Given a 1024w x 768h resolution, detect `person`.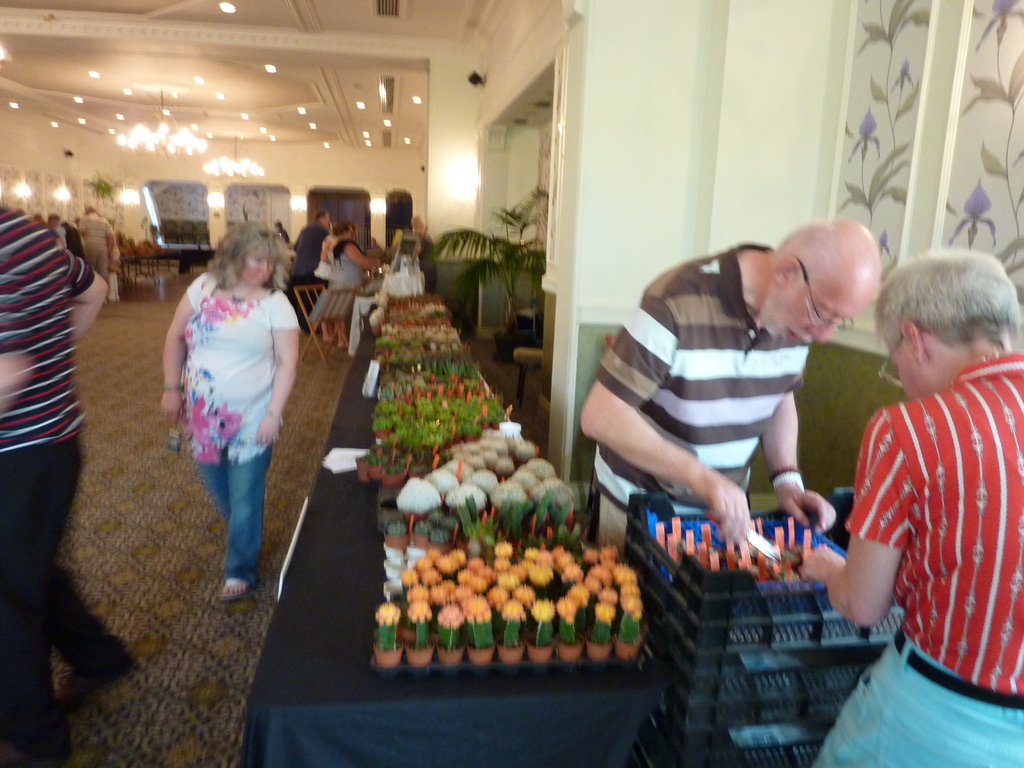
[x1=0, y1=197, x2=112, y2=767].
